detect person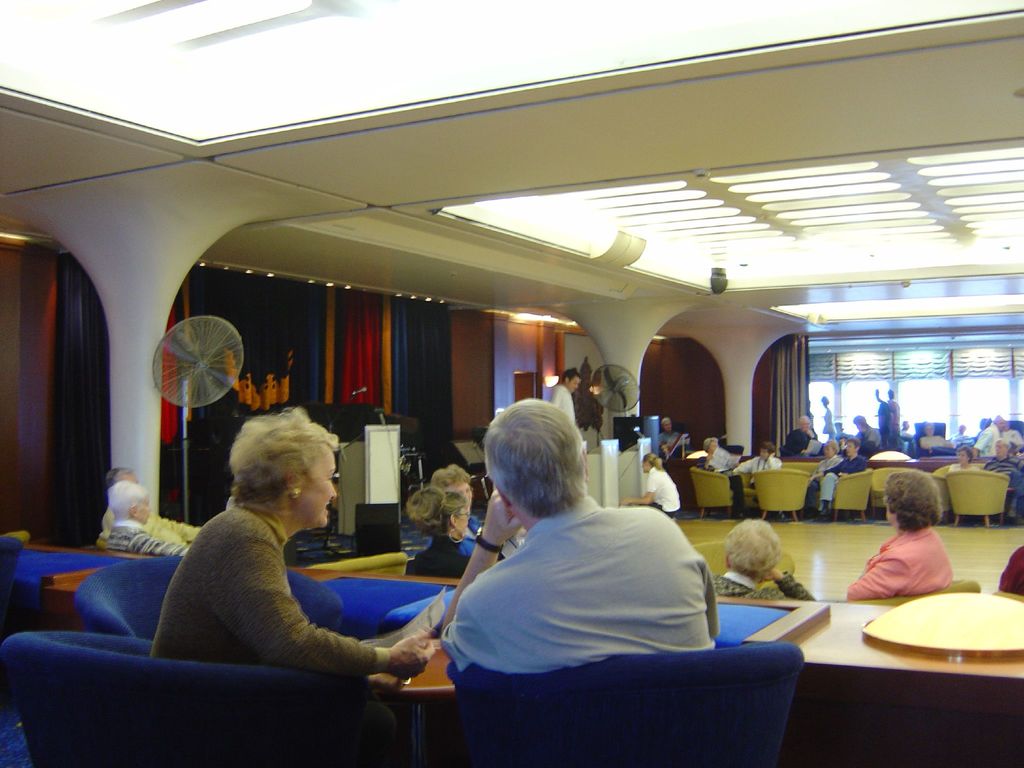
box(152, 402, 413, 726)
